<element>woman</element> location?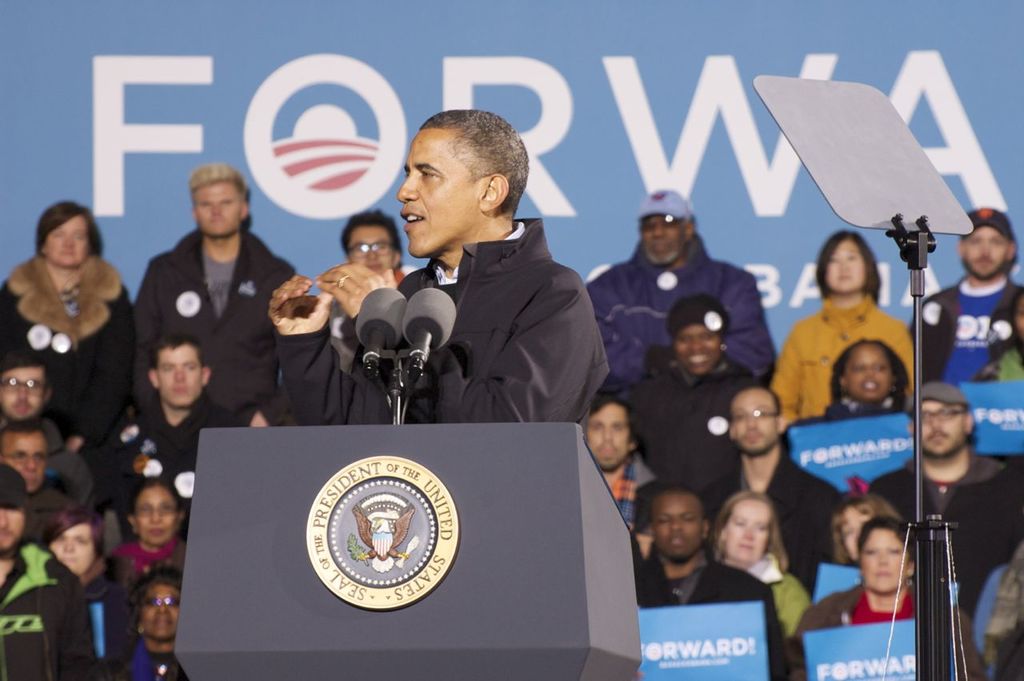
[x1=40, y1=503, x2=138, y2=680]
